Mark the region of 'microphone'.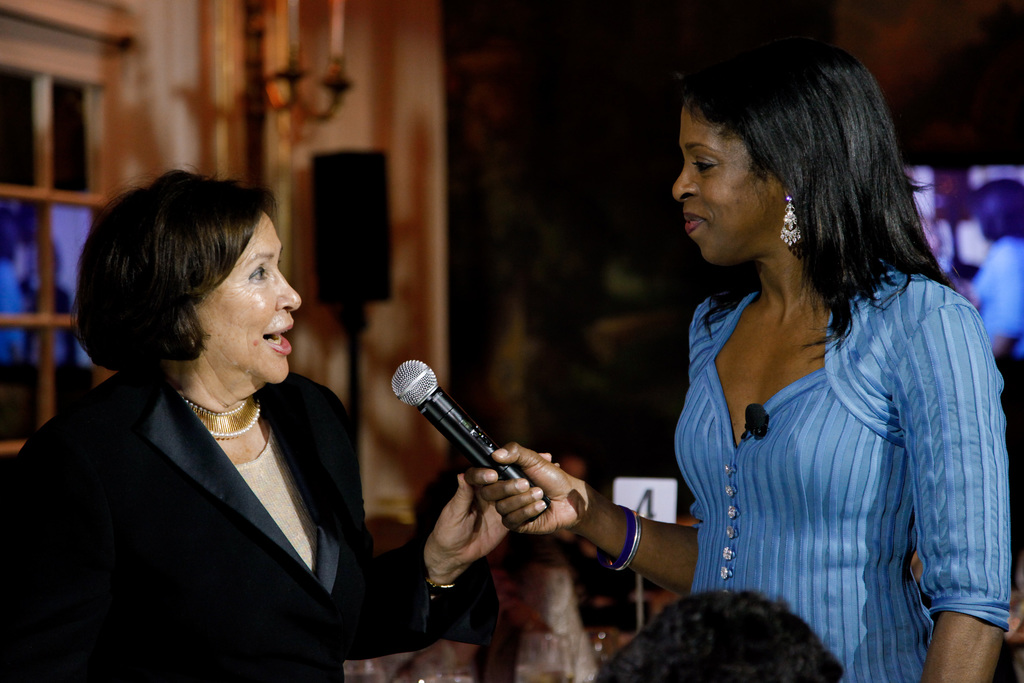
Region: locate(379, 361, 604, 559).
